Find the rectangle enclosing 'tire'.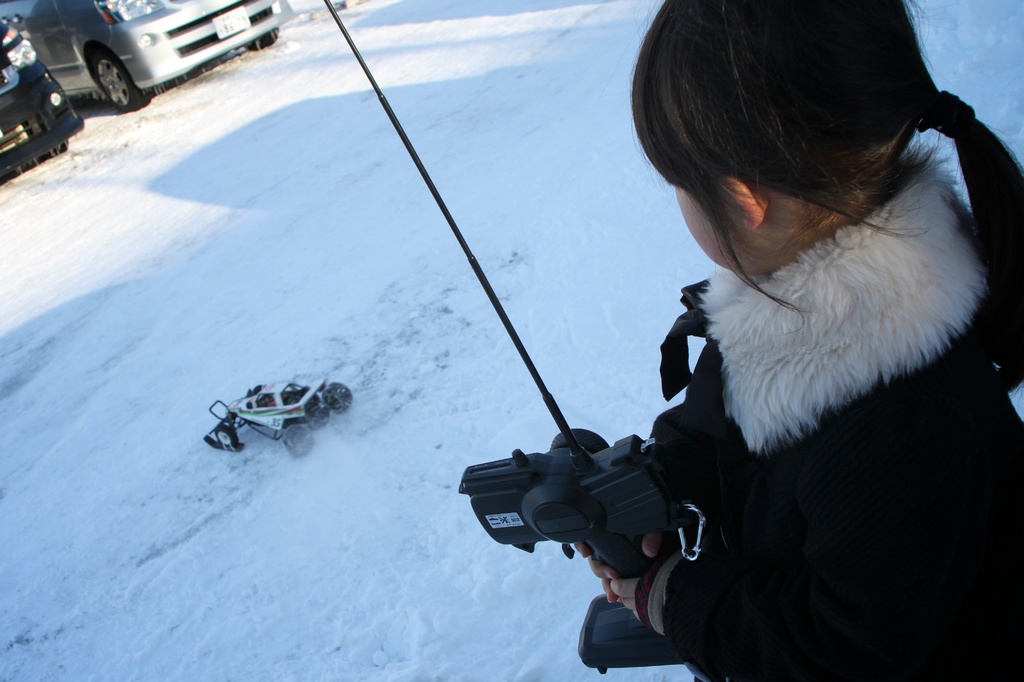
l=280, t=422, r=315, b=459.
